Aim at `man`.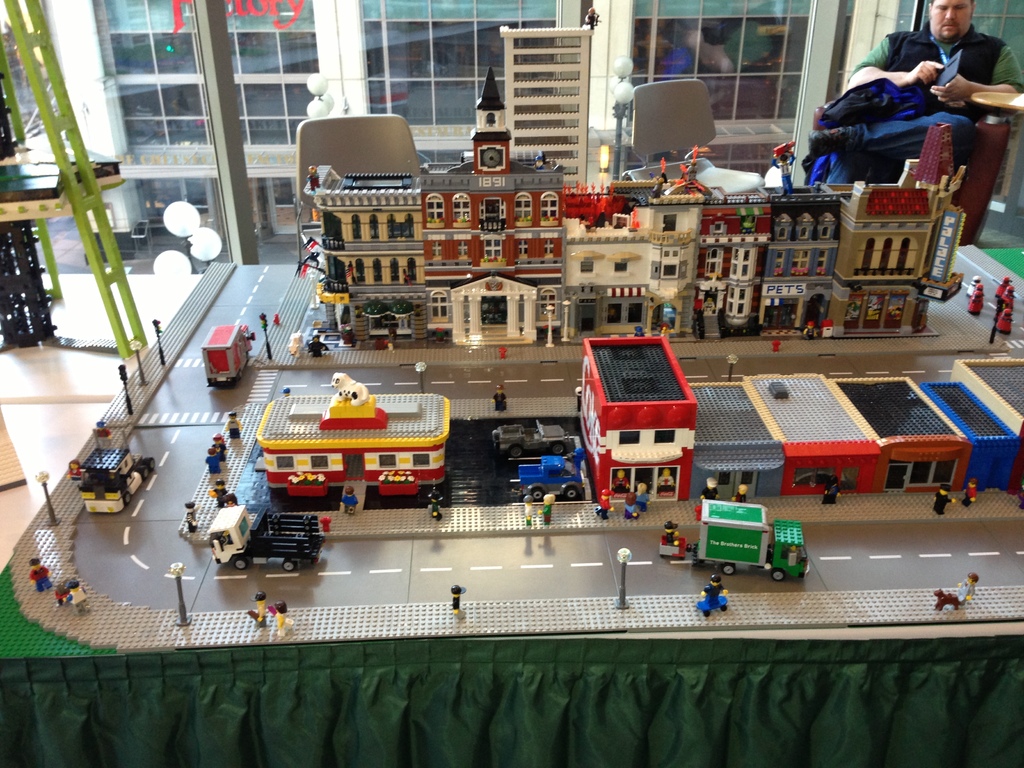
Aimed at (53,585,70,606).
